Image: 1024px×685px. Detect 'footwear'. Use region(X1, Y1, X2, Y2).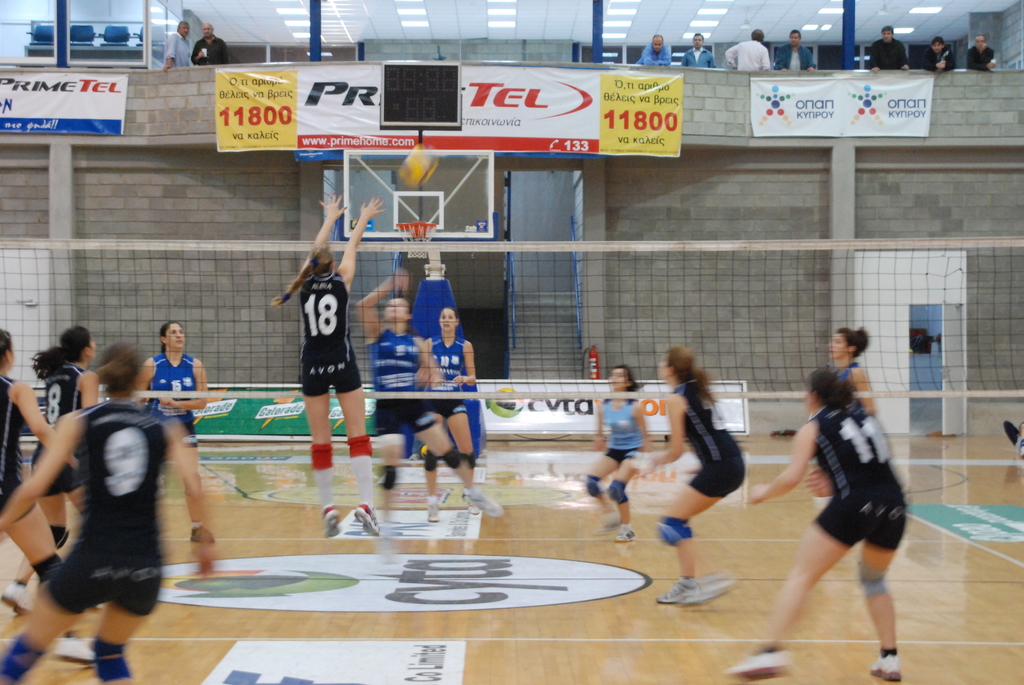
region(3, 577, 32, 615).
